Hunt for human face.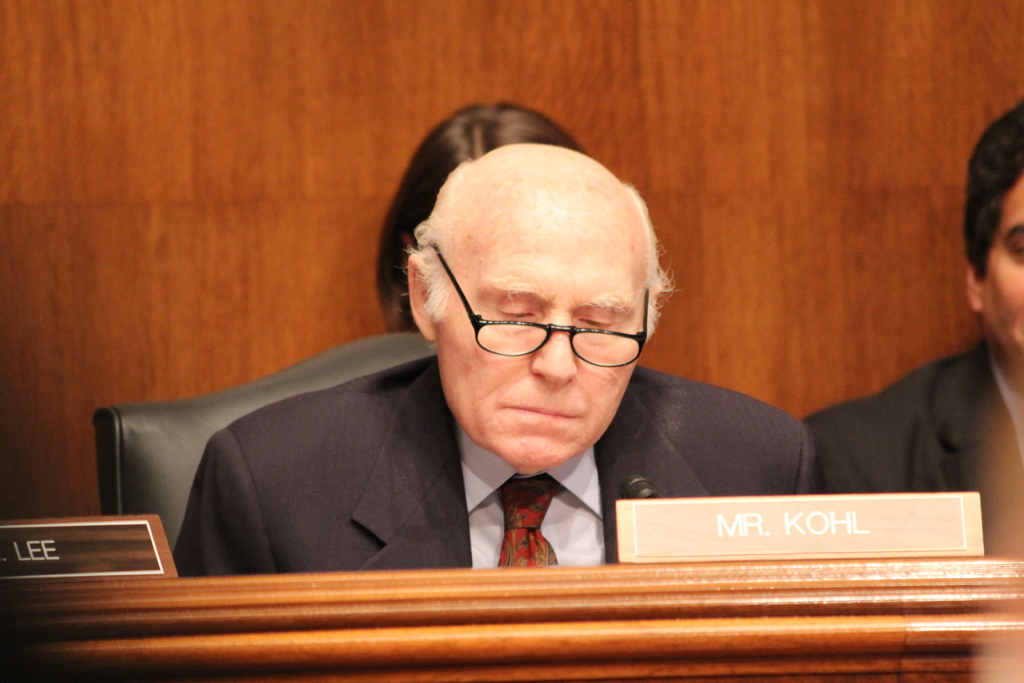
Hunted down at [left=989, top=180, right=1023, bottom=370].
